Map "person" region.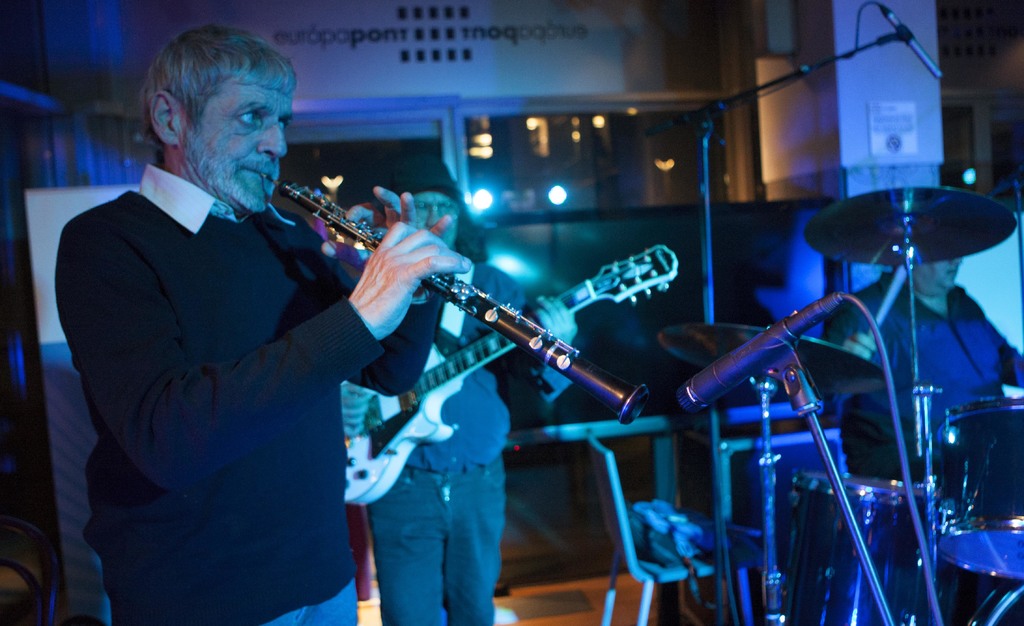
Mapped to x1=60 y1=31 x2=485 y2=614.
